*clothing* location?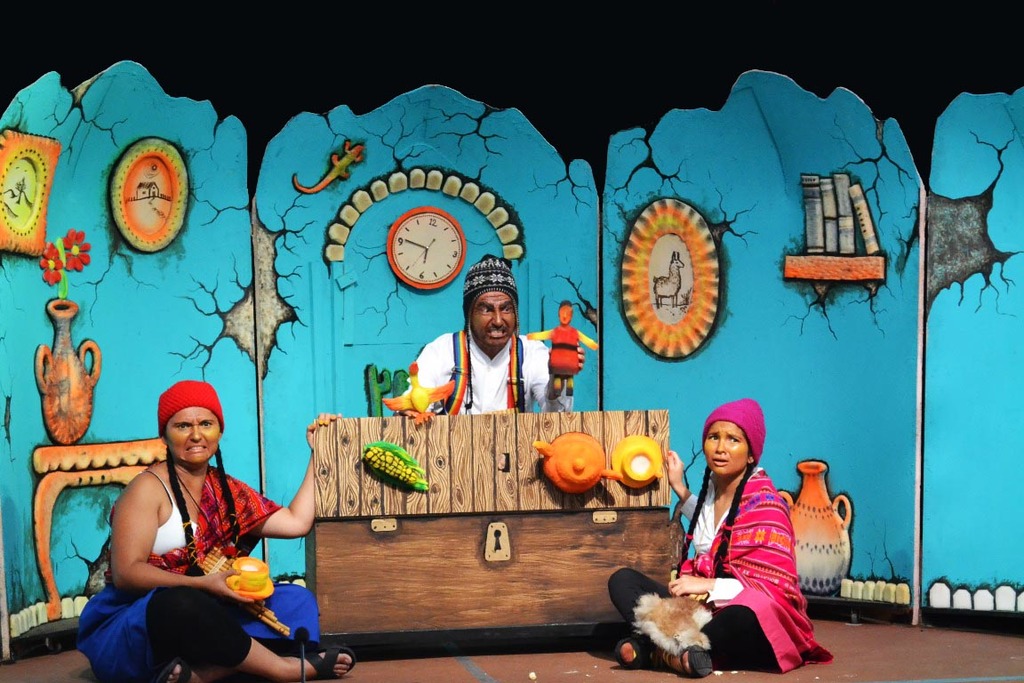
<bbox>76, 453, 355, 682</bbox>
